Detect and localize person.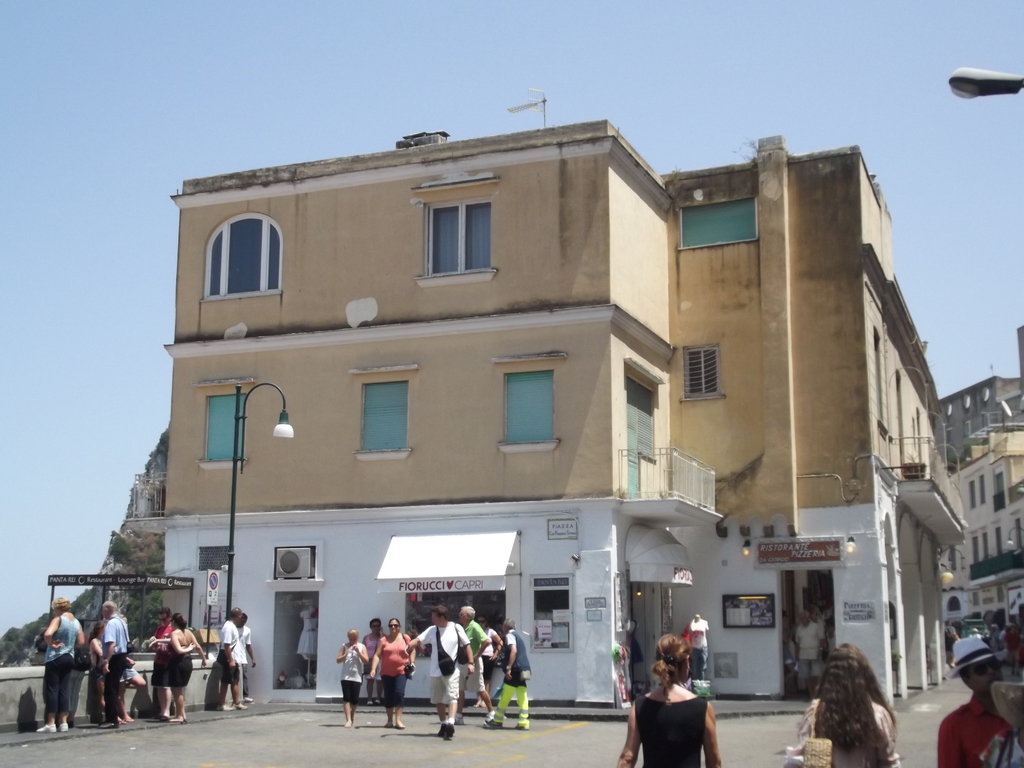
Localized at {"left": 369, "top": 616, "right": 419, "bottom": 726}.
